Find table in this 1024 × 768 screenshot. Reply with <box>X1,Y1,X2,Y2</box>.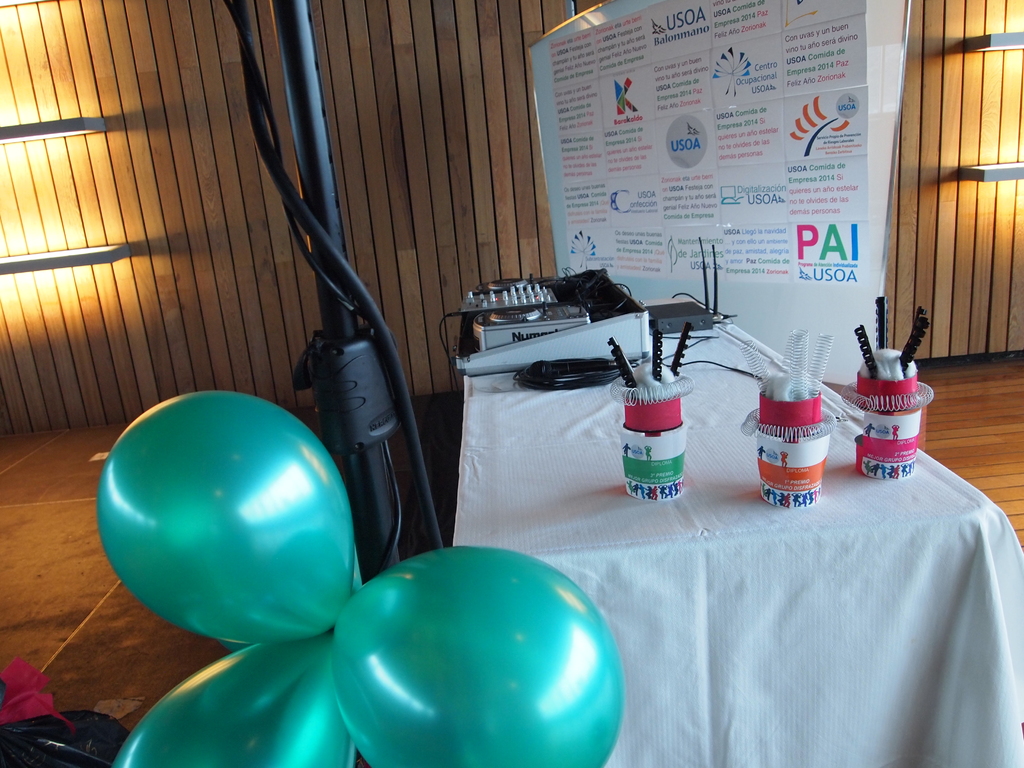
<box>456,280,1023,765</box>.
